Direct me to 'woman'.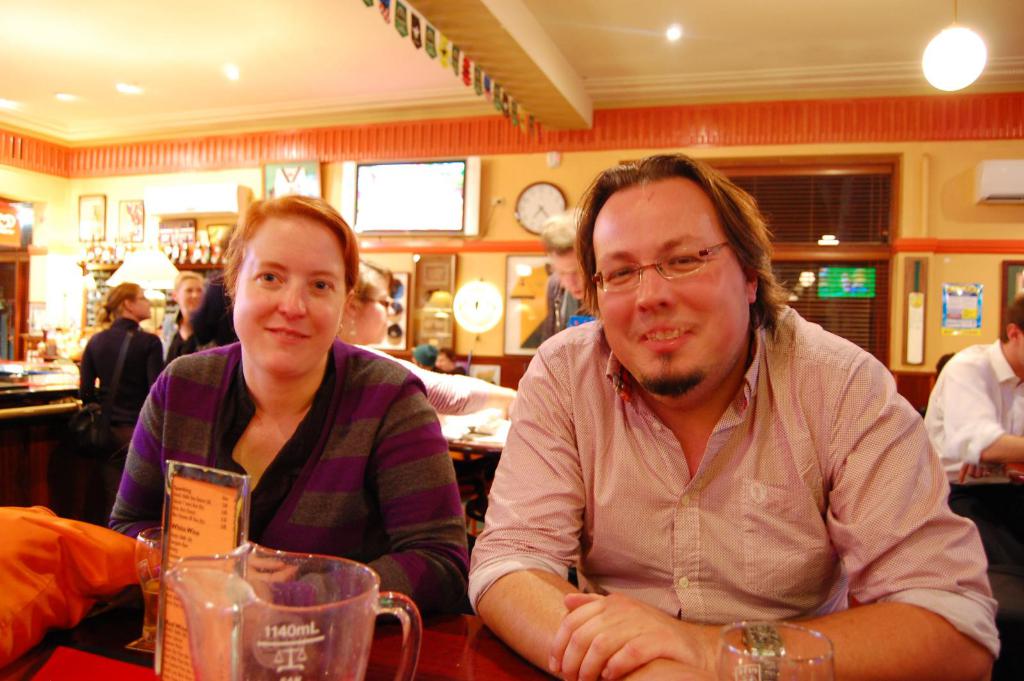
Direction: {"left": 337, "top": 261, "right": 513, "bottom": 415}.
